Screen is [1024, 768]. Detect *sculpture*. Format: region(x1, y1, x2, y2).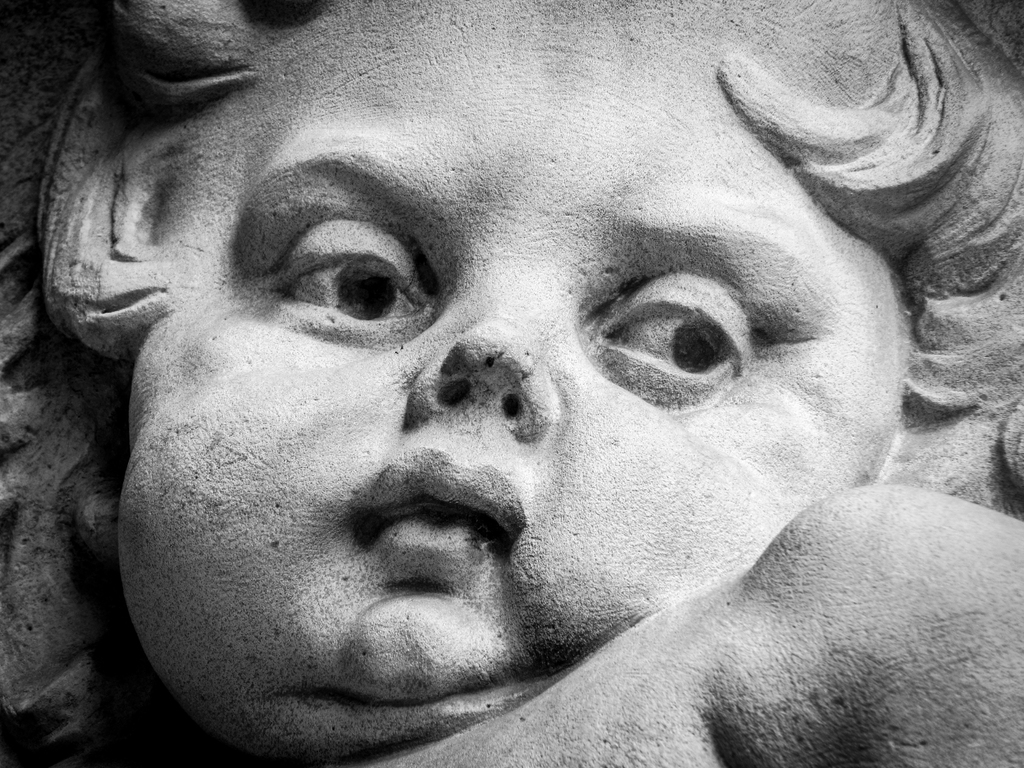
region(0, 11, 1023, 767).
